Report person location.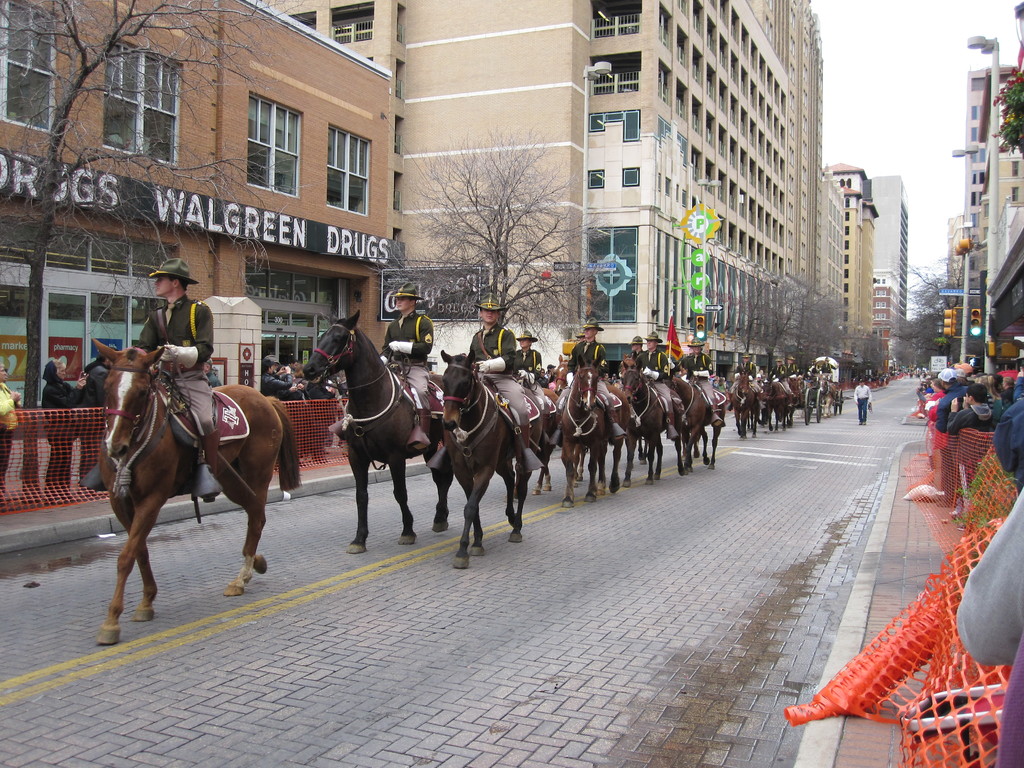
Report: 77, 352, 110, 481.
